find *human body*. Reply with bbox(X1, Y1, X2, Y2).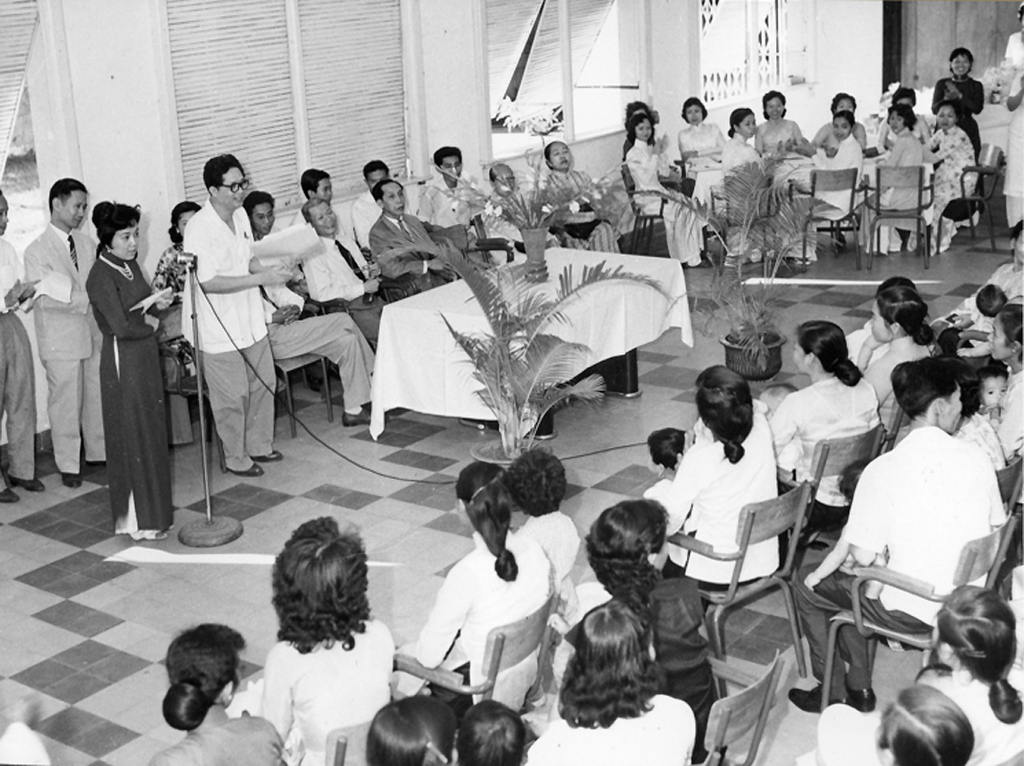
bbox(794, 678, 977, 765).
